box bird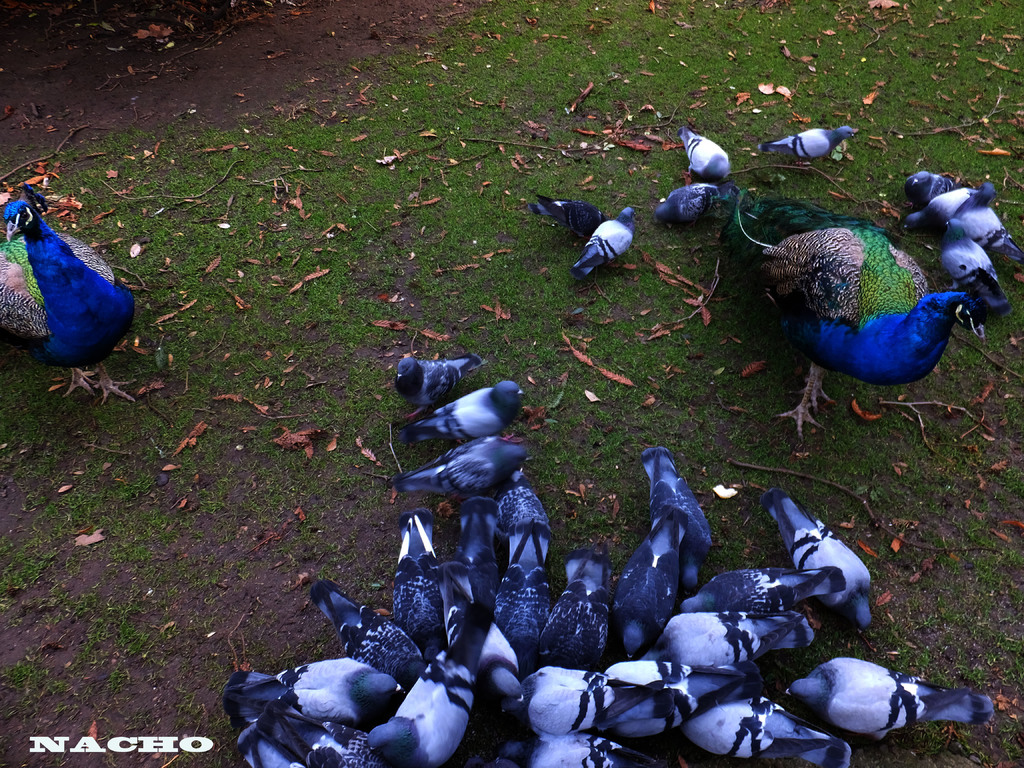
<box>523,189,613,246</box>
